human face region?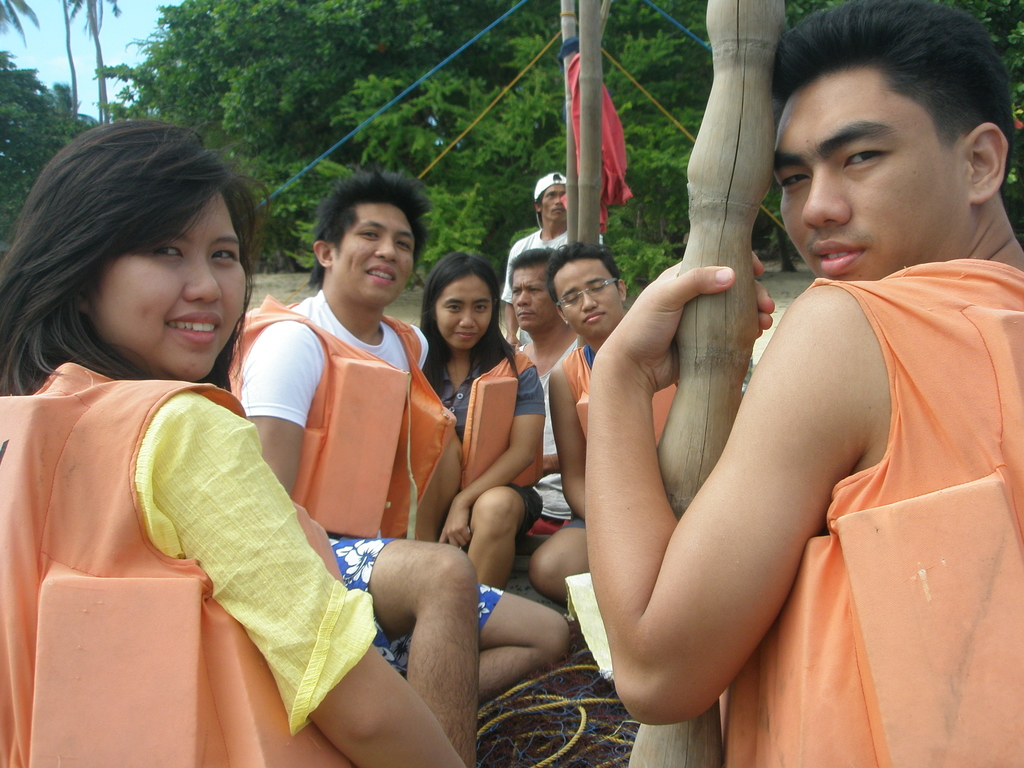
left=428, top=271, right=493, bottom=349
